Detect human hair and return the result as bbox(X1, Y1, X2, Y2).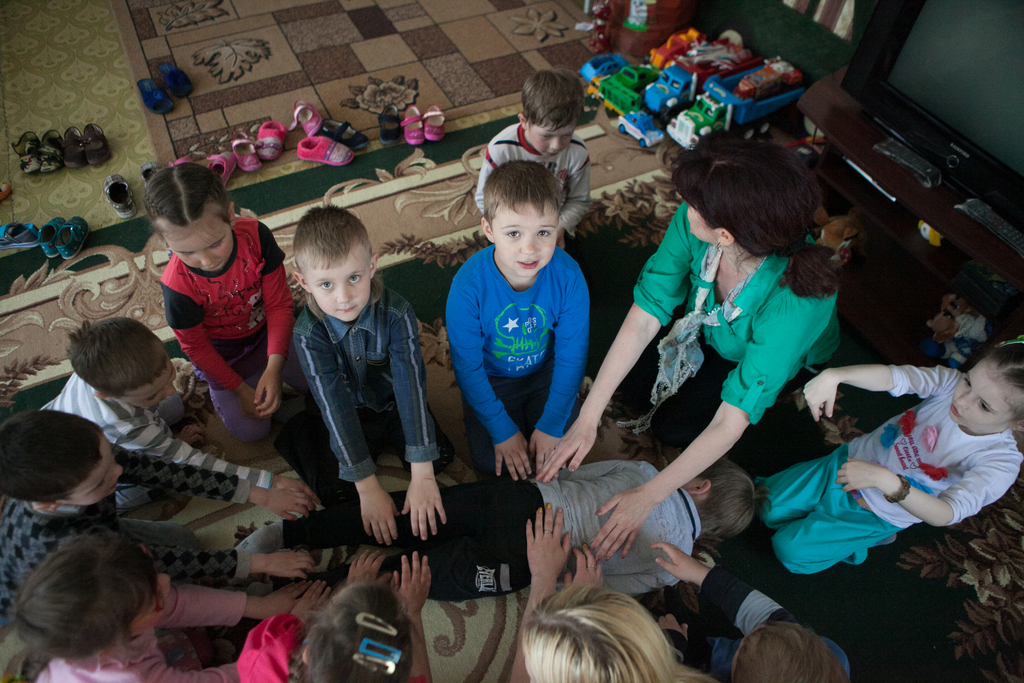
bbox(695, 457, 775, 541).
